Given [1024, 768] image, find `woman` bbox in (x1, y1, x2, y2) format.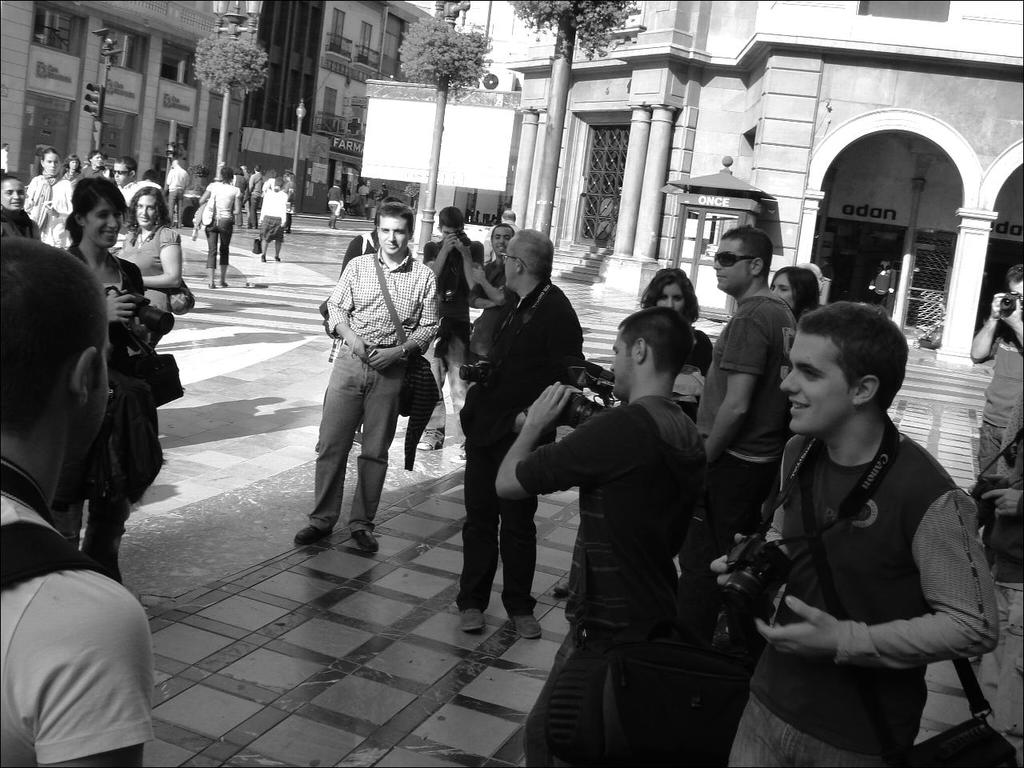
(0, 174, 34, 237).
